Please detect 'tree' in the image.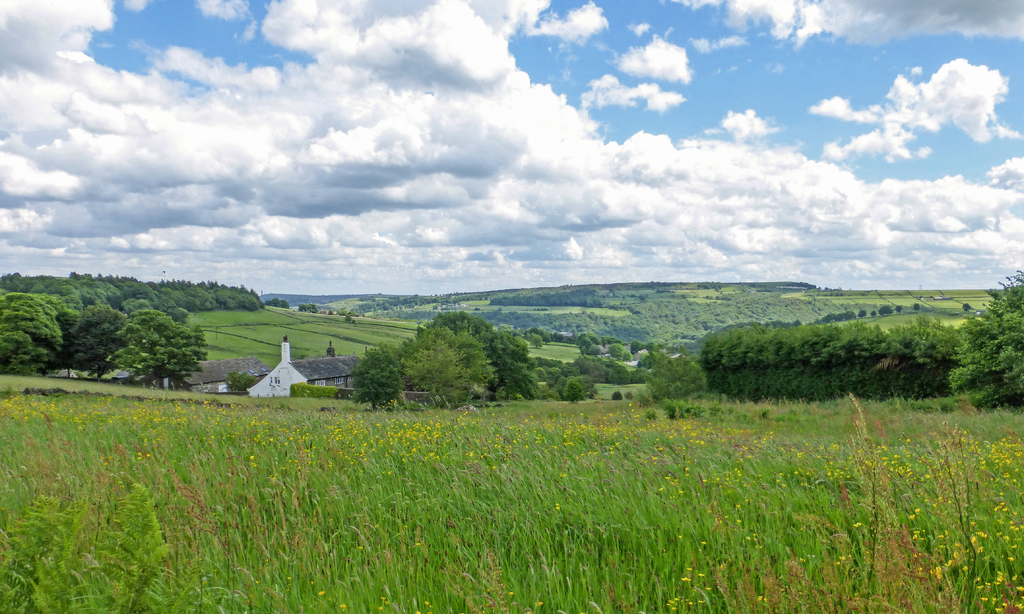
945 266 1023 421.
